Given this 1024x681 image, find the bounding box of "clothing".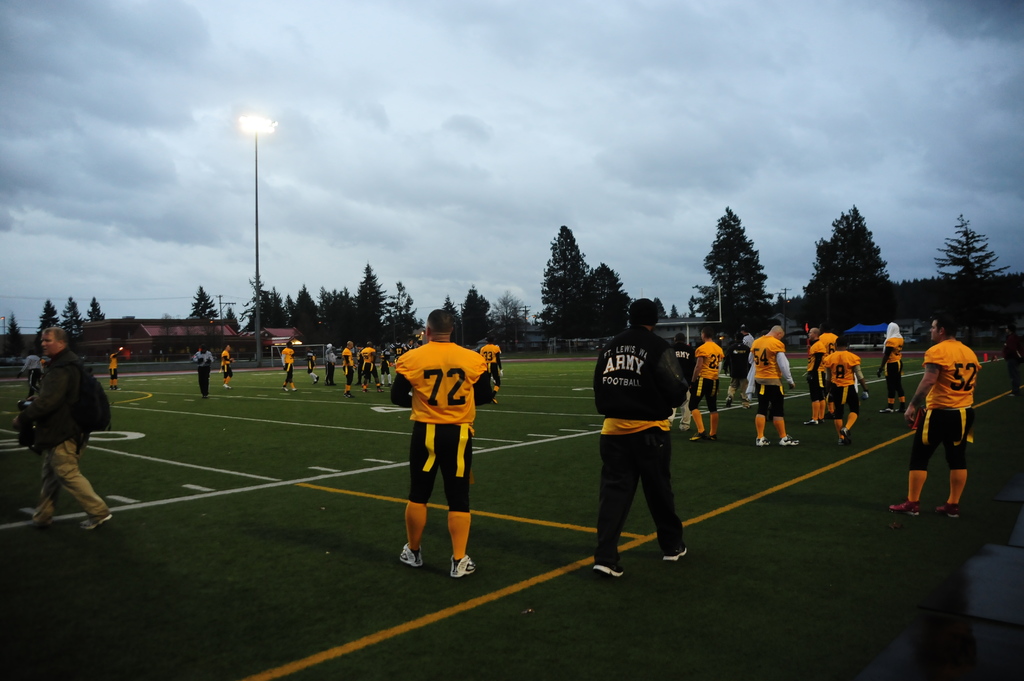
340 347 357 394.
